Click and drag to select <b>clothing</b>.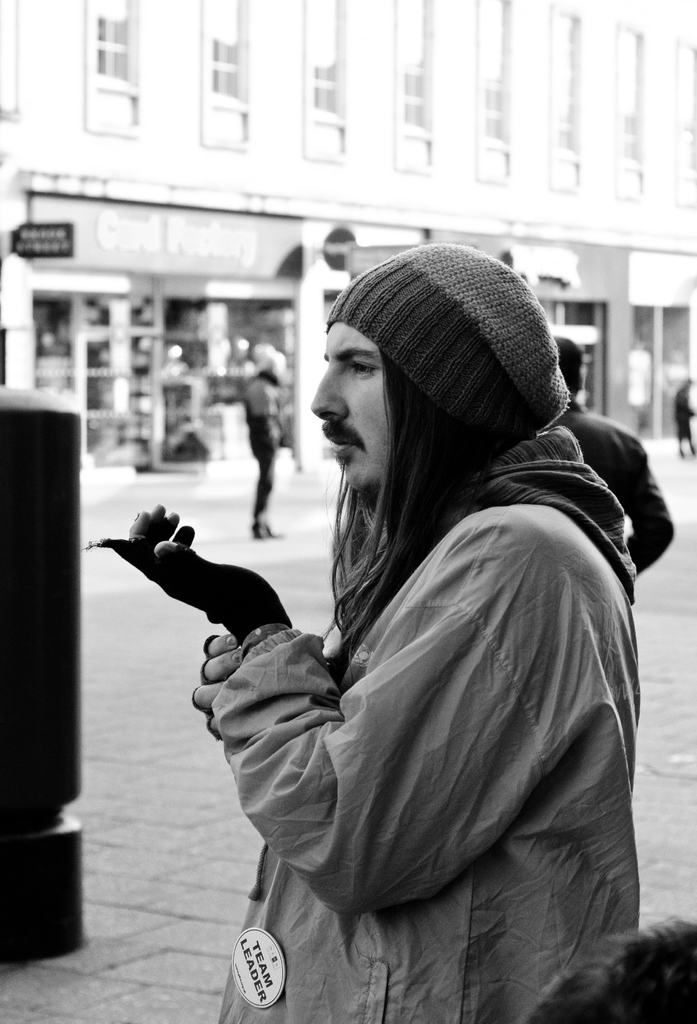
Selection: bbox(232, 369, 283, 516).
